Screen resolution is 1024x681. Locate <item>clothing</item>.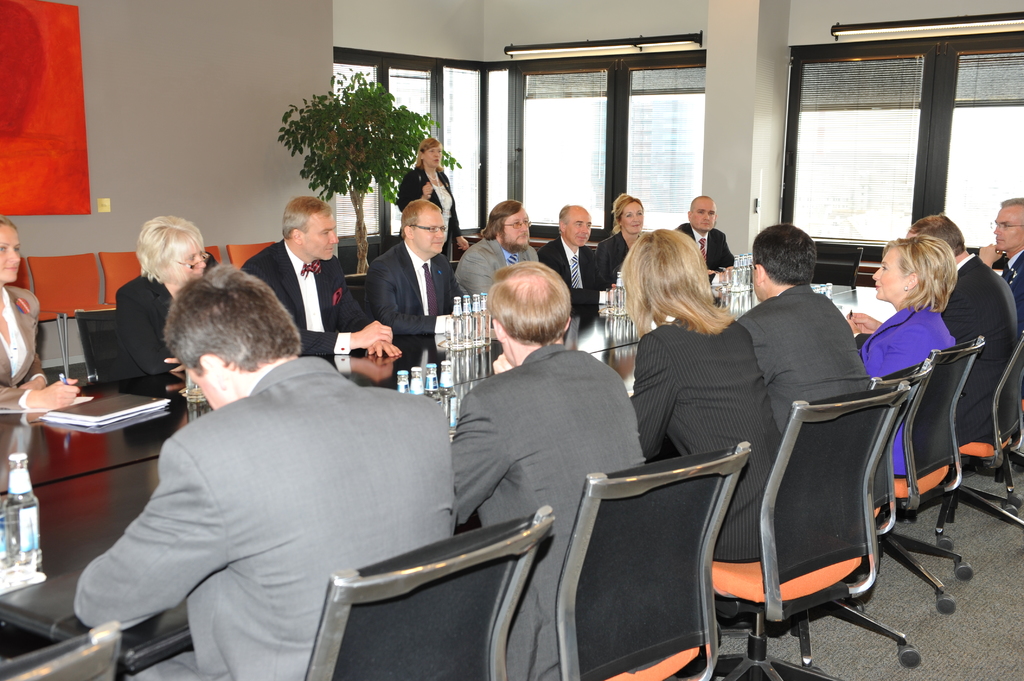
bbox=(591, 230, 633, 289).
